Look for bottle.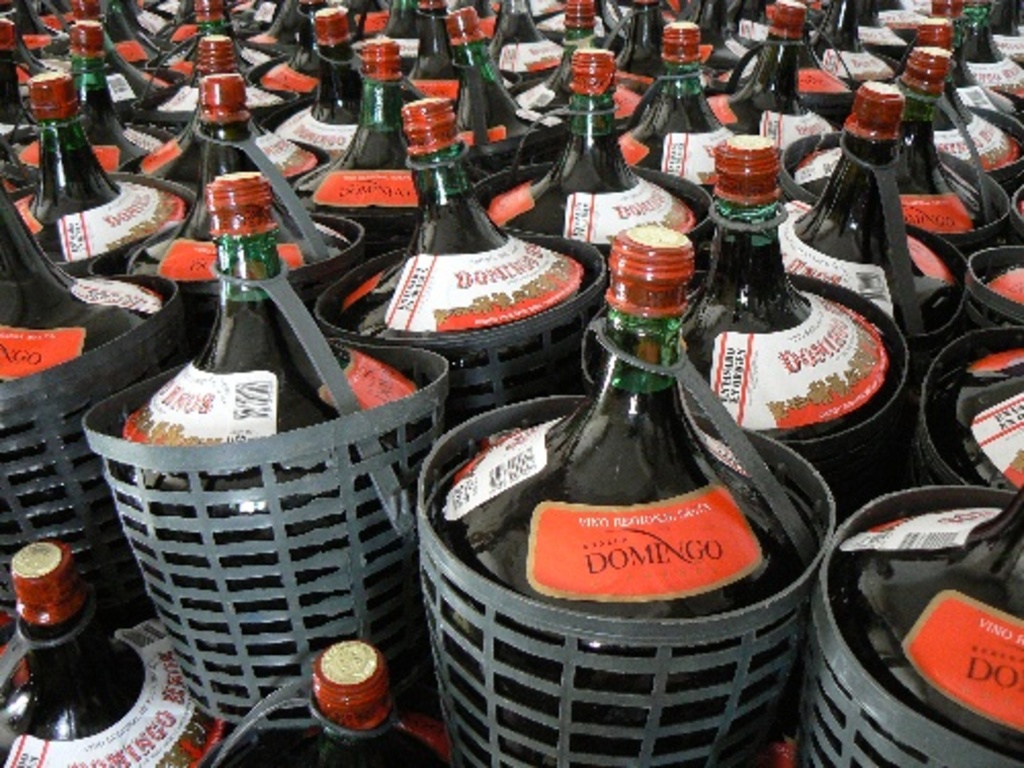
Found: detection(954, 0, 1022, 100).
